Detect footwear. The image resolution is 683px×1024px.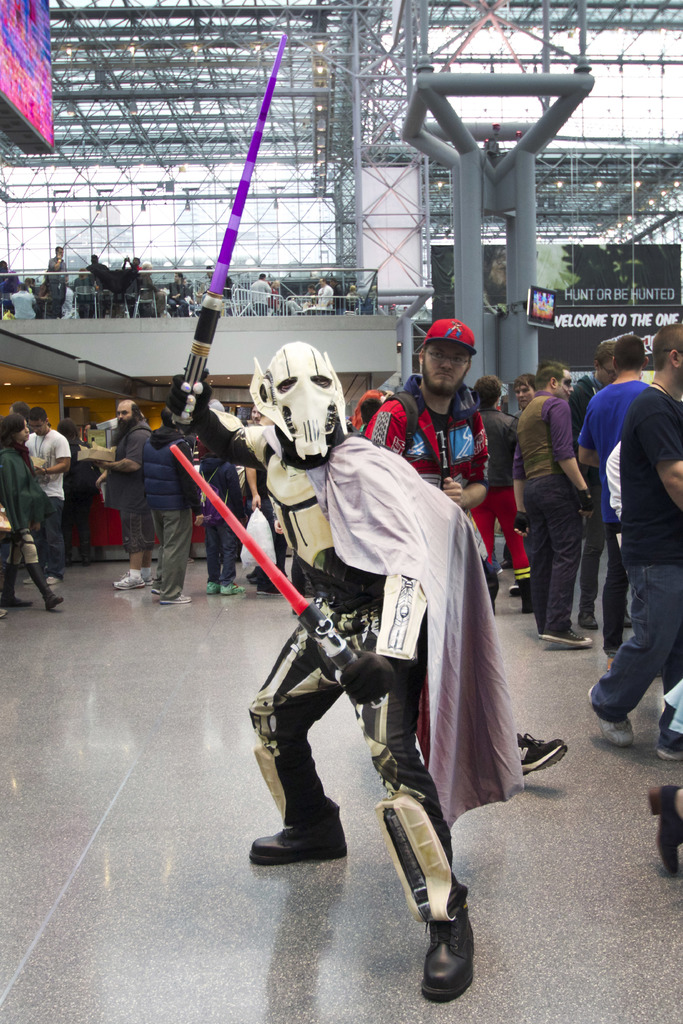
(579,609,598,630).
